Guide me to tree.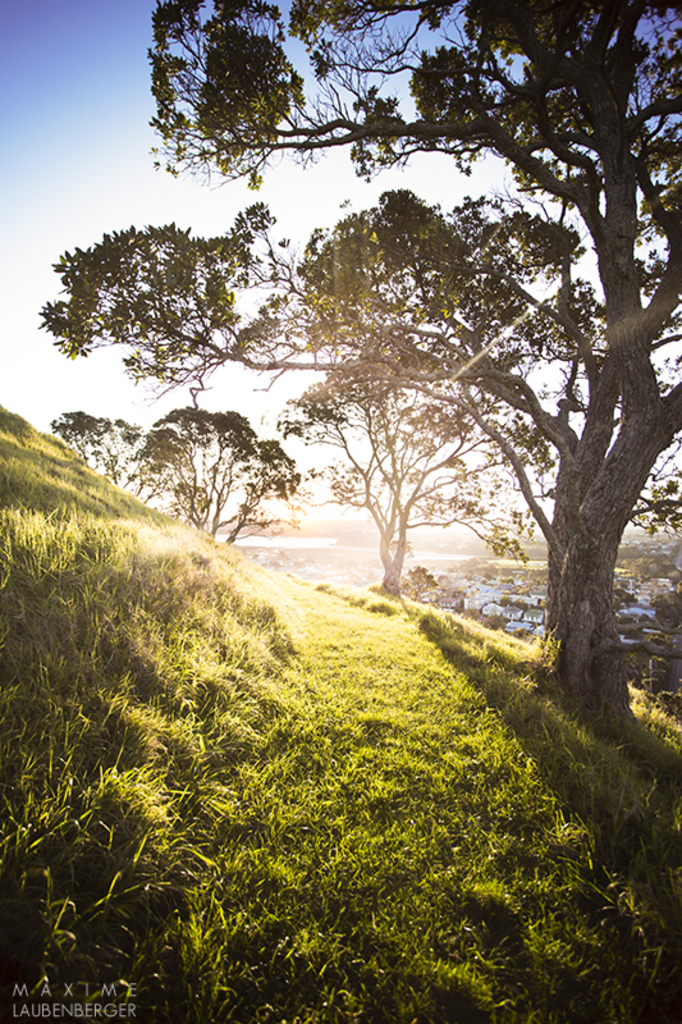
Guidance: crop(134, 406, 301, 549).
